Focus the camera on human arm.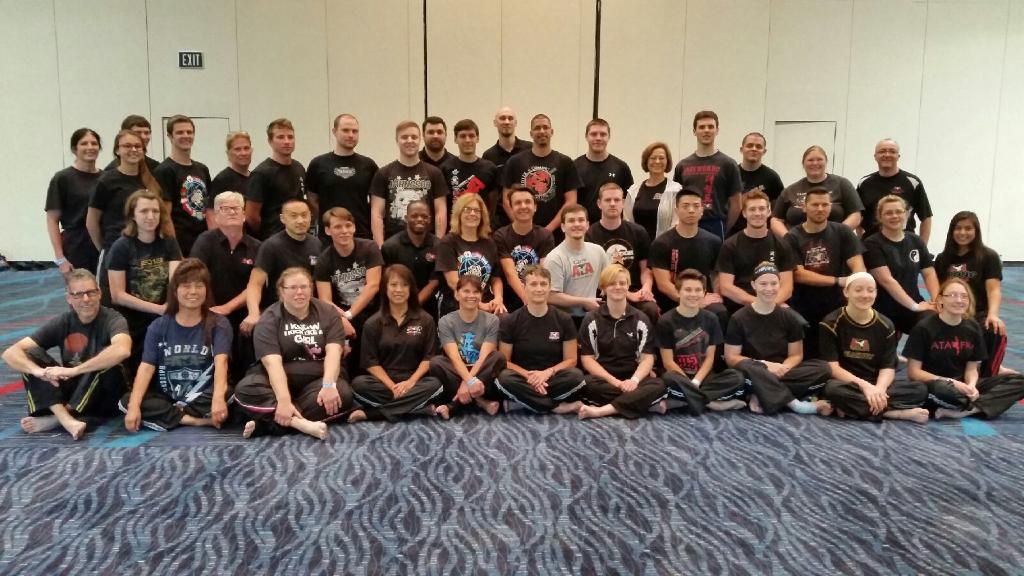
Focus region: 776, 311, 808, 374.
